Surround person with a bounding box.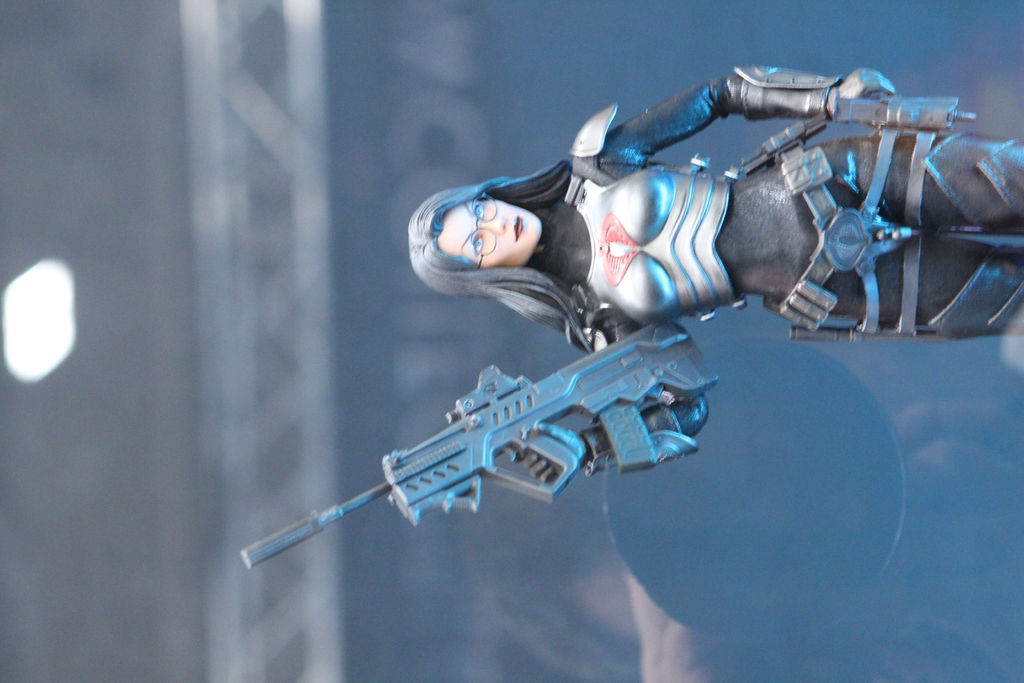
408 63 1023 335.
